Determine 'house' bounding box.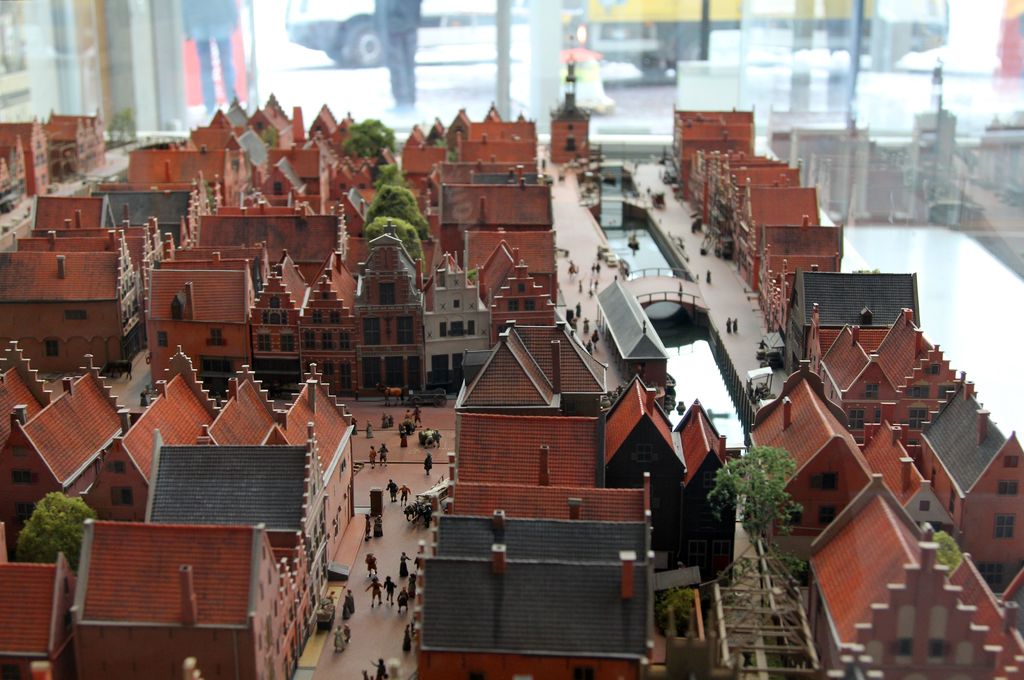
Determined: locate(188, 86, 309, 152).
